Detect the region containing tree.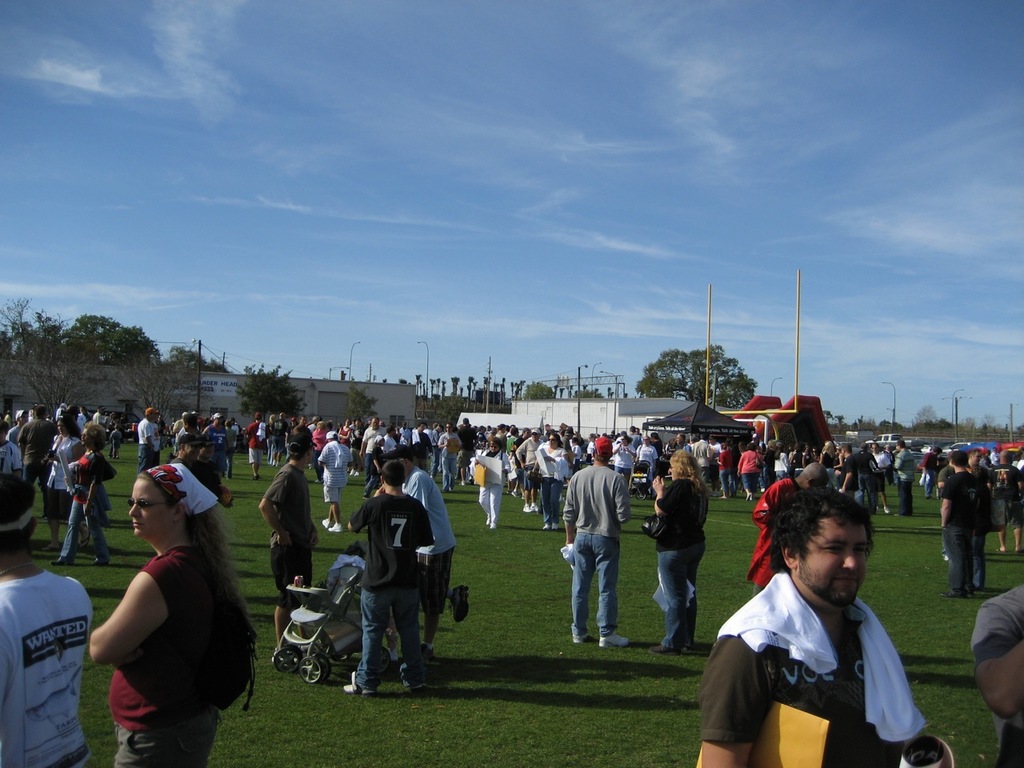
bbox=[349, 384, 379, 424].
